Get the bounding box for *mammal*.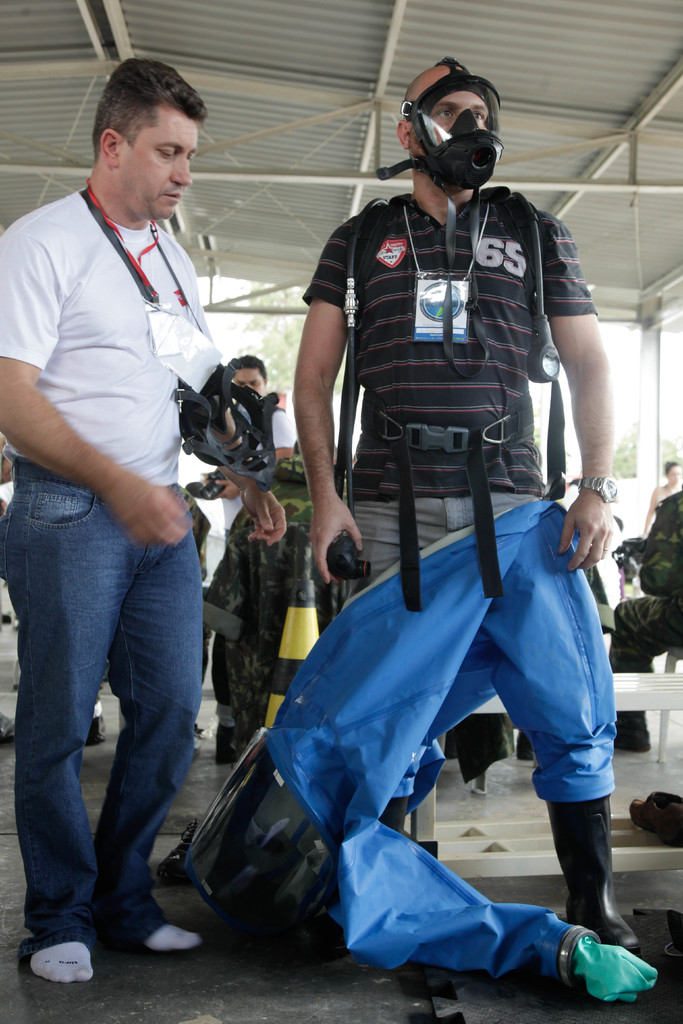
region(198, 444, 349, 764).
